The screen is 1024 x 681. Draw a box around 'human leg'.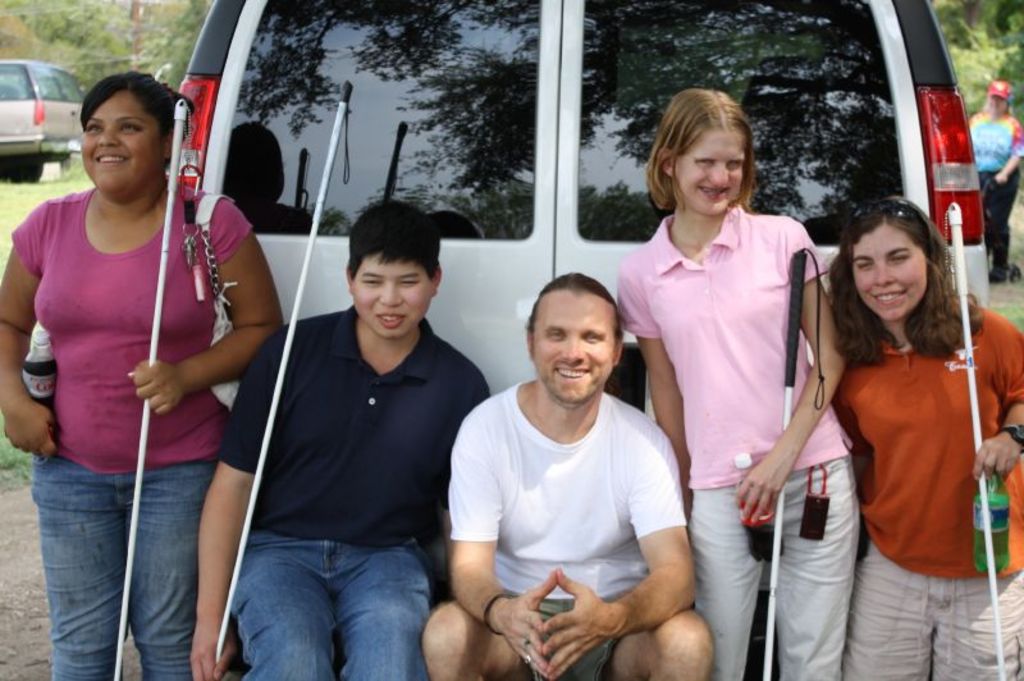
BBox(31, 448, 132, 680).
